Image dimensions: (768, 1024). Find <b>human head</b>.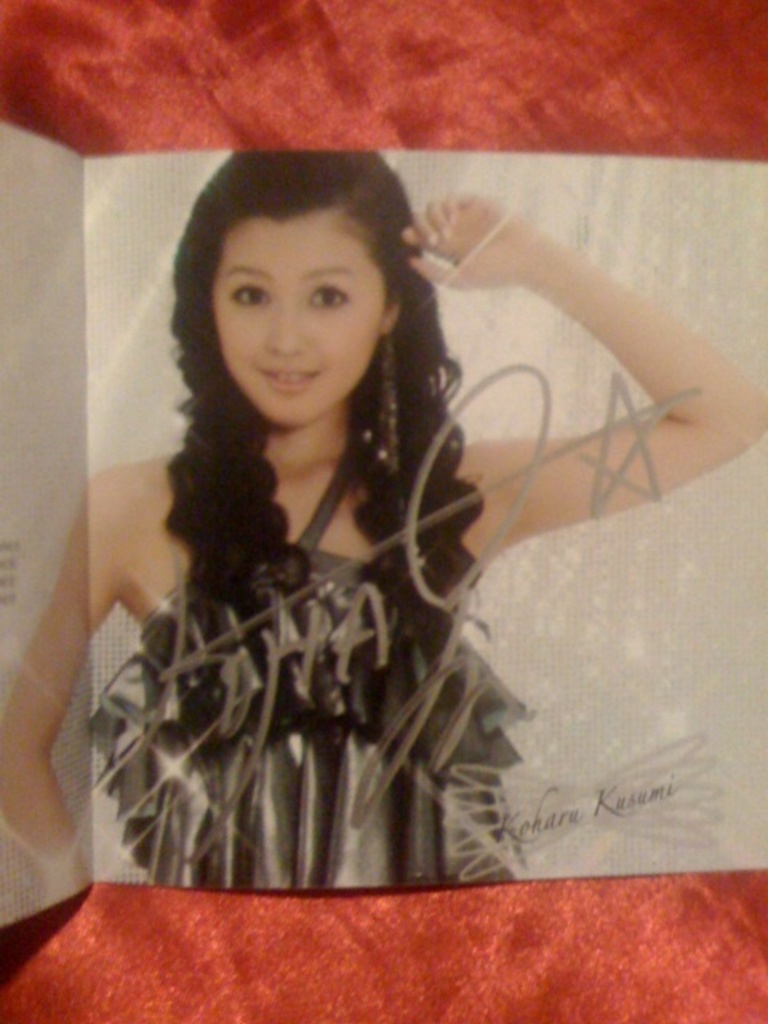
detection(195, 138, 392, 411).
